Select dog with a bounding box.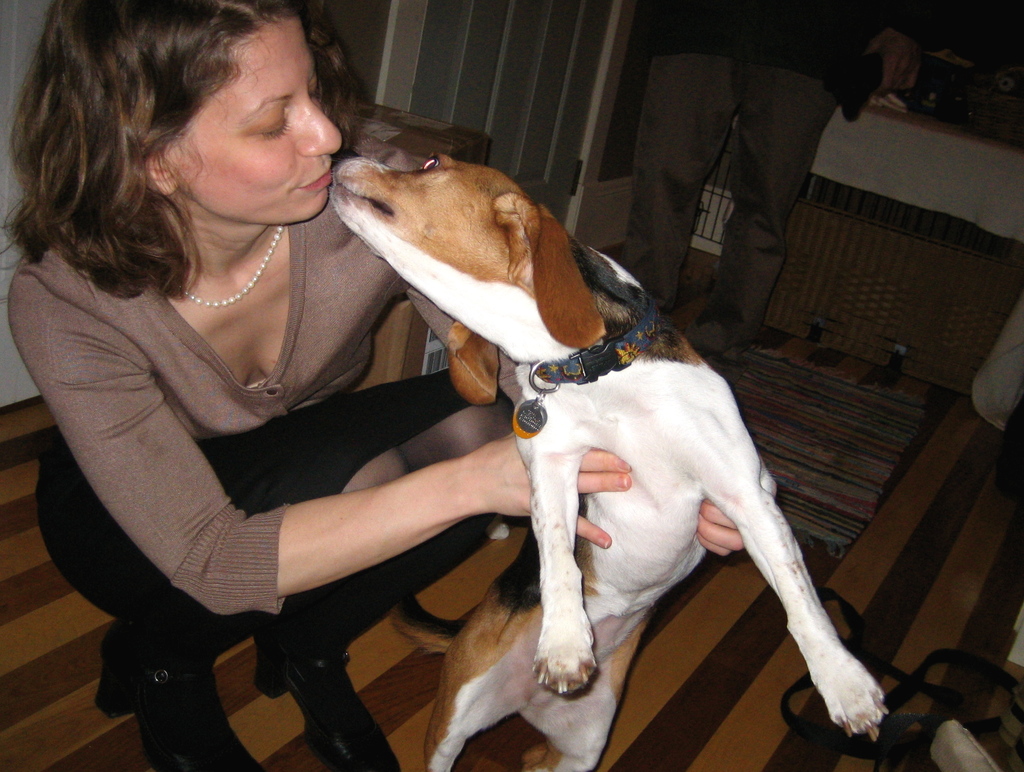
<bbox>324, 154, 890, 771</bbox>.
